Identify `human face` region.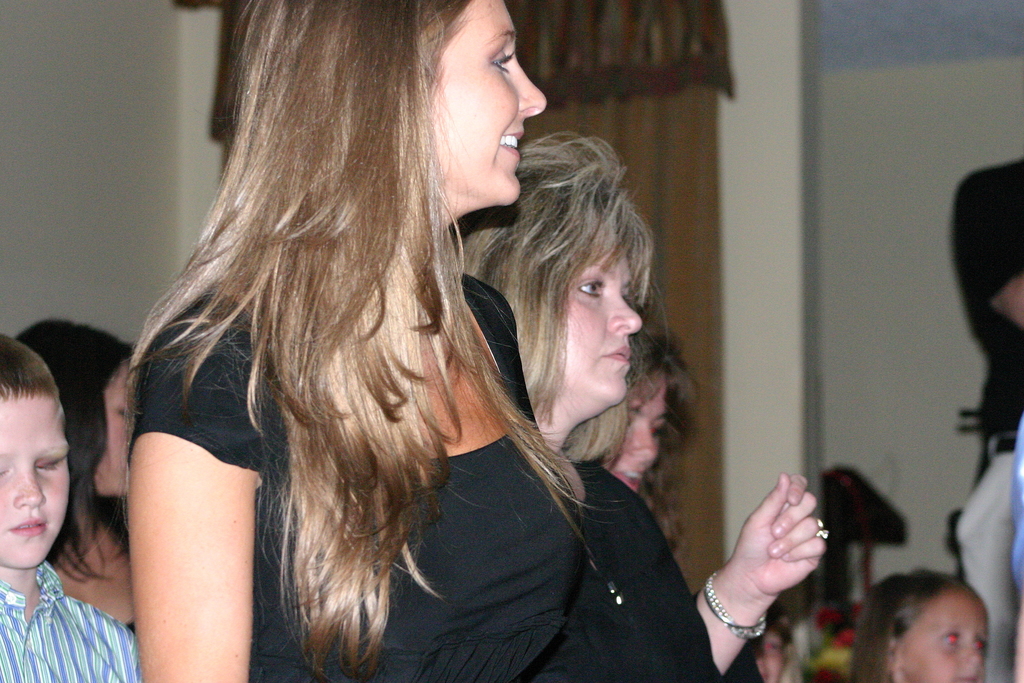
Region: <box>93,361,128,493</box>.
